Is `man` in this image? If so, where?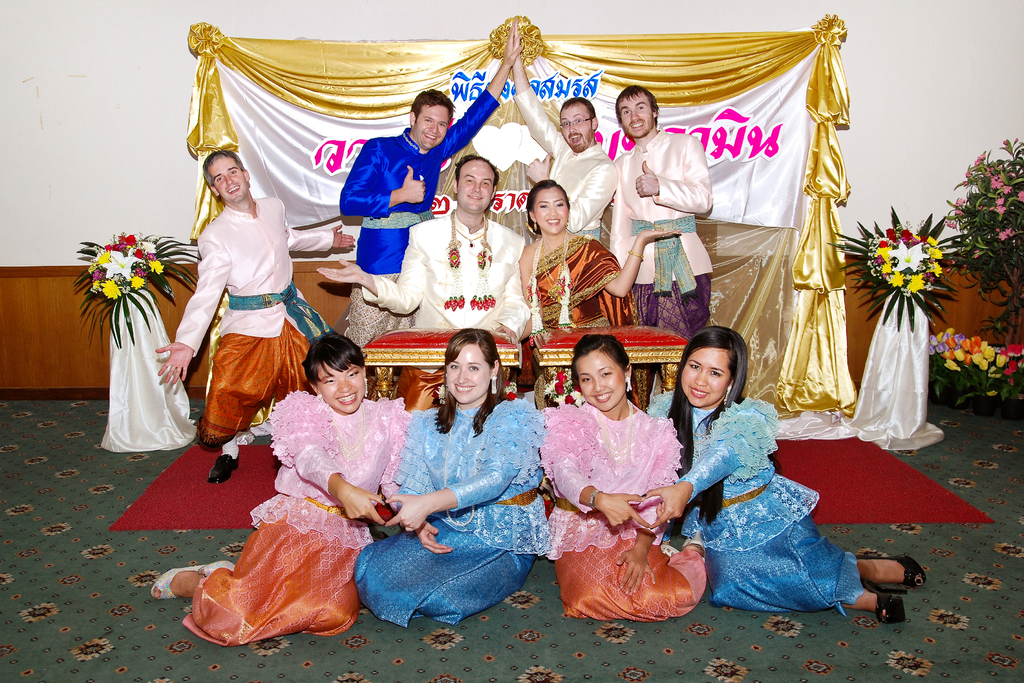
Yes, at detection(346, 16, 525, 352).
